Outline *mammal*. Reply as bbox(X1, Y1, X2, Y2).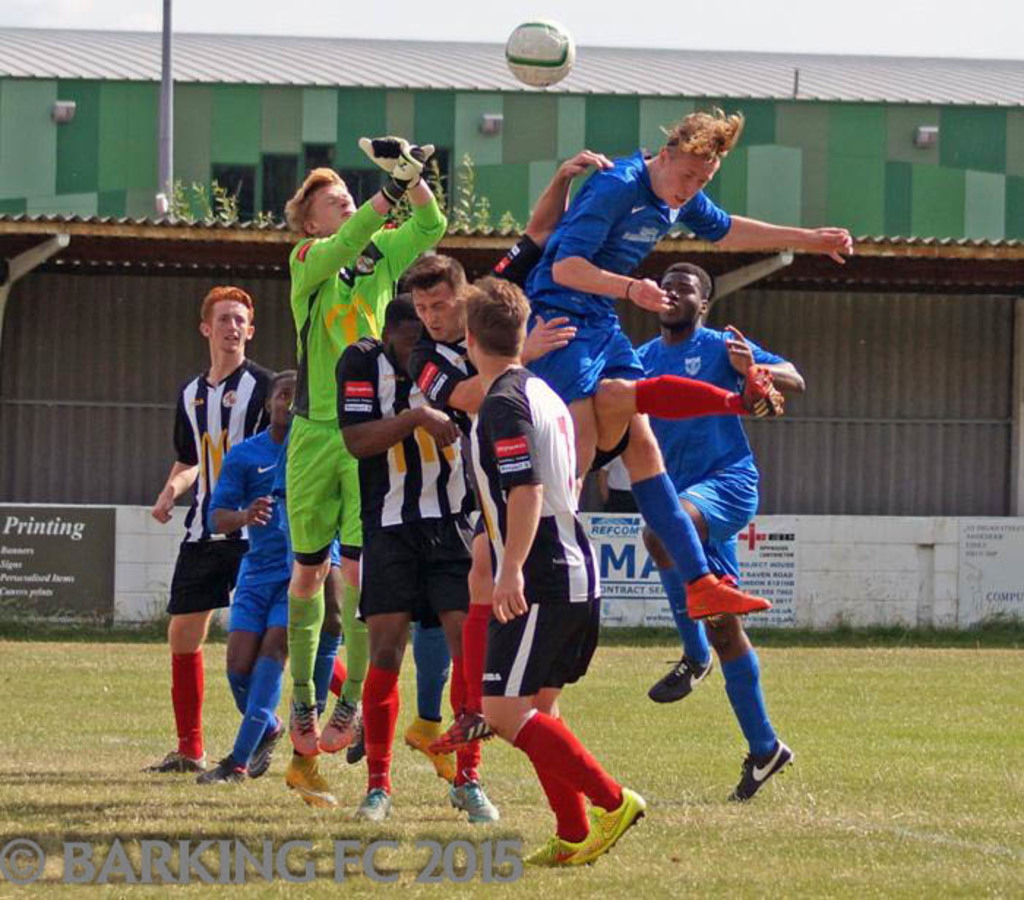
bbox(190, 360, 313, 781).
